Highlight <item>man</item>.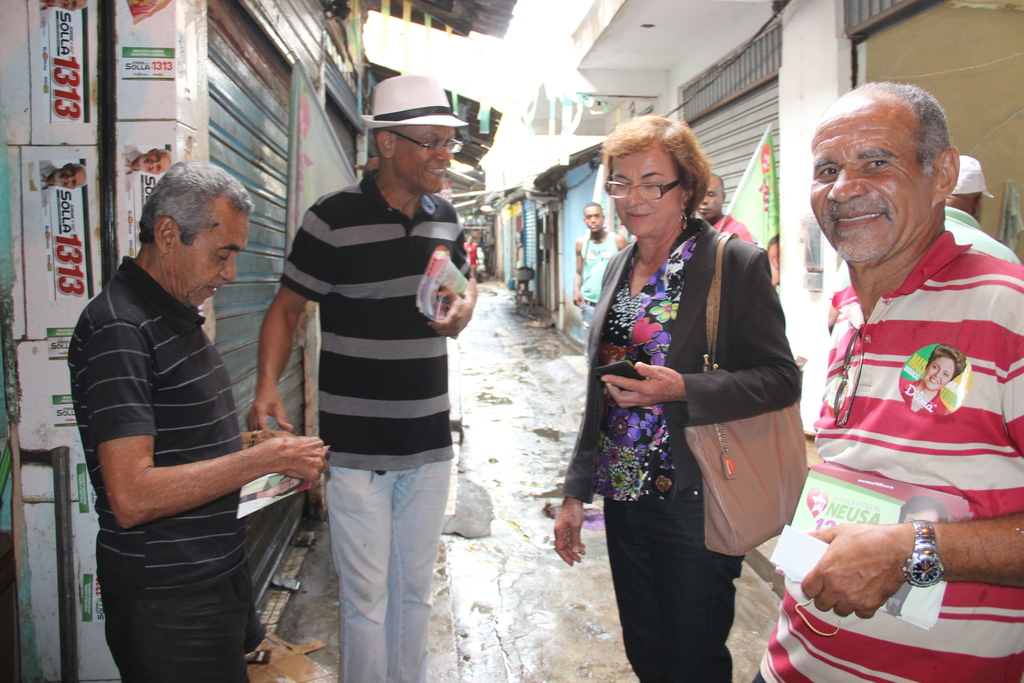
Highlighted region: 247 75 483 682.
